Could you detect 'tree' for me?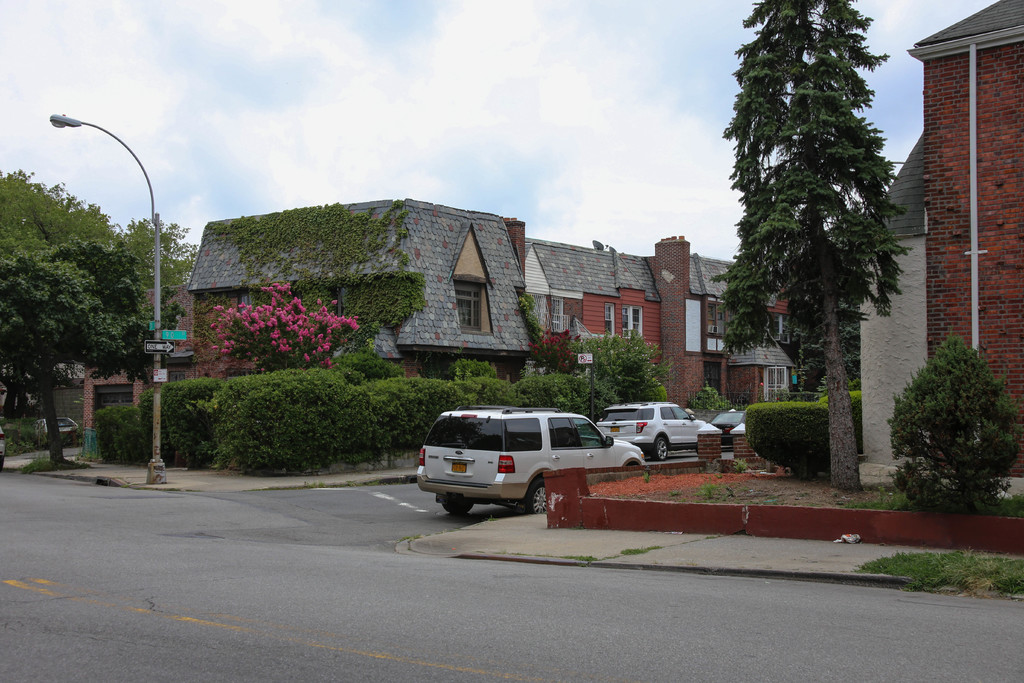
Detection result: 44,231,145,322.
